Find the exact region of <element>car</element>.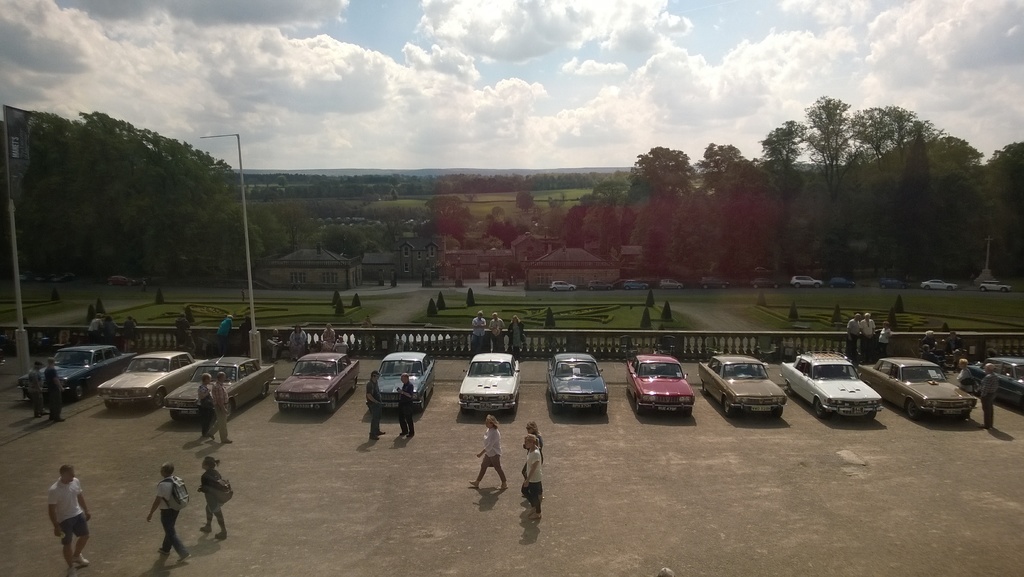
Exact region: [626, 353, 690, 411].
